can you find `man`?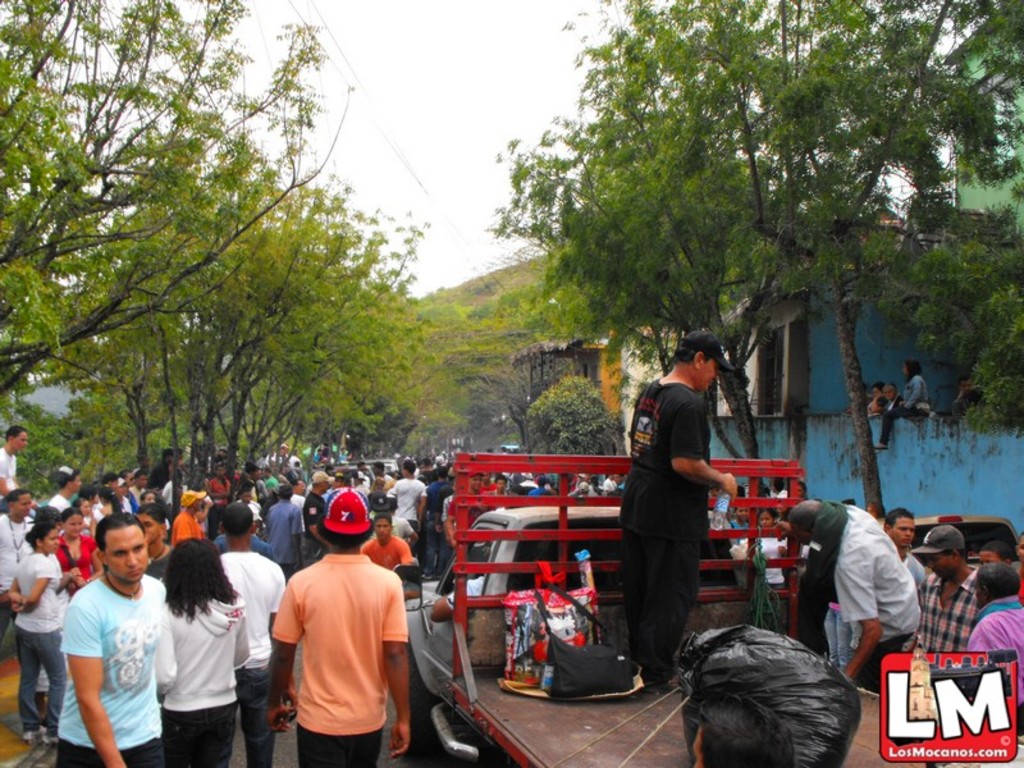
Yes, bounding box: (x1=360, y1=513, x2=419, y2=571).
